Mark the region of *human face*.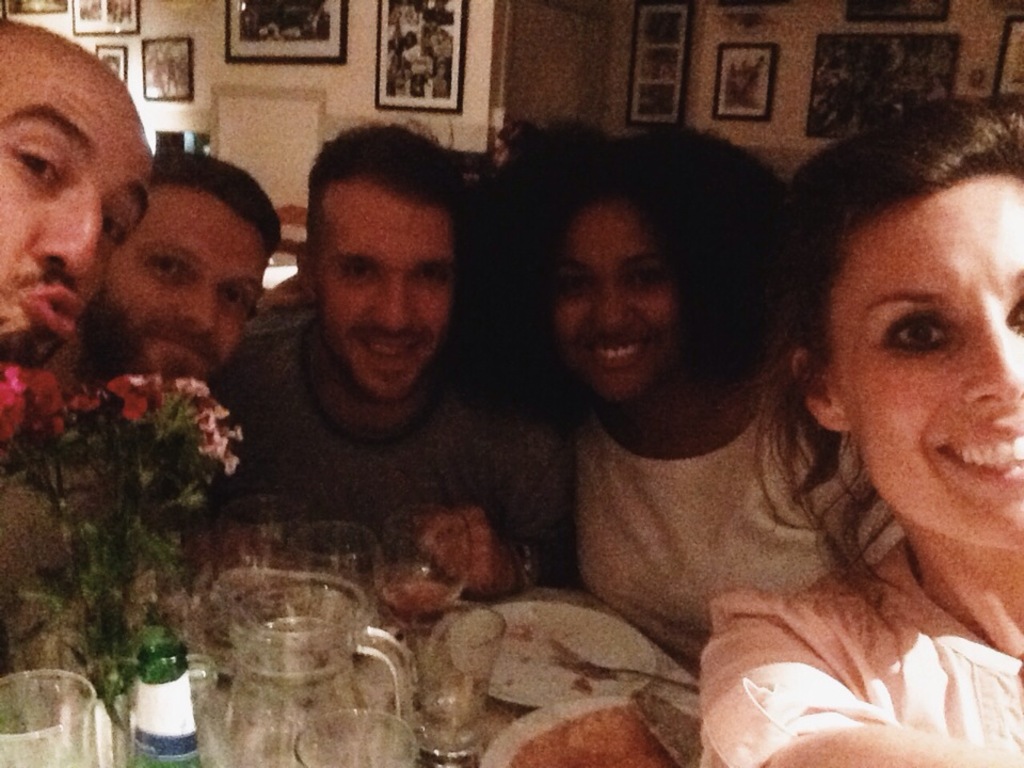
Region: [x1=105, y1=186, x2=267, y2=379].
